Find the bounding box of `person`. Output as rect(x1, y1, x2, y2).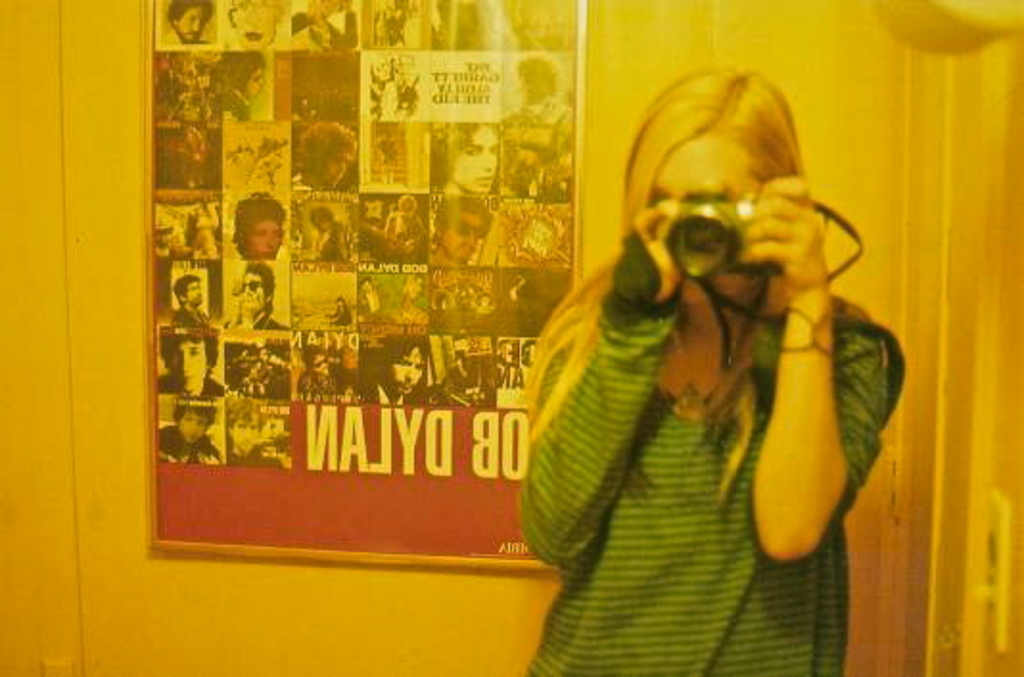
rect(353, 274, 382, 313).
